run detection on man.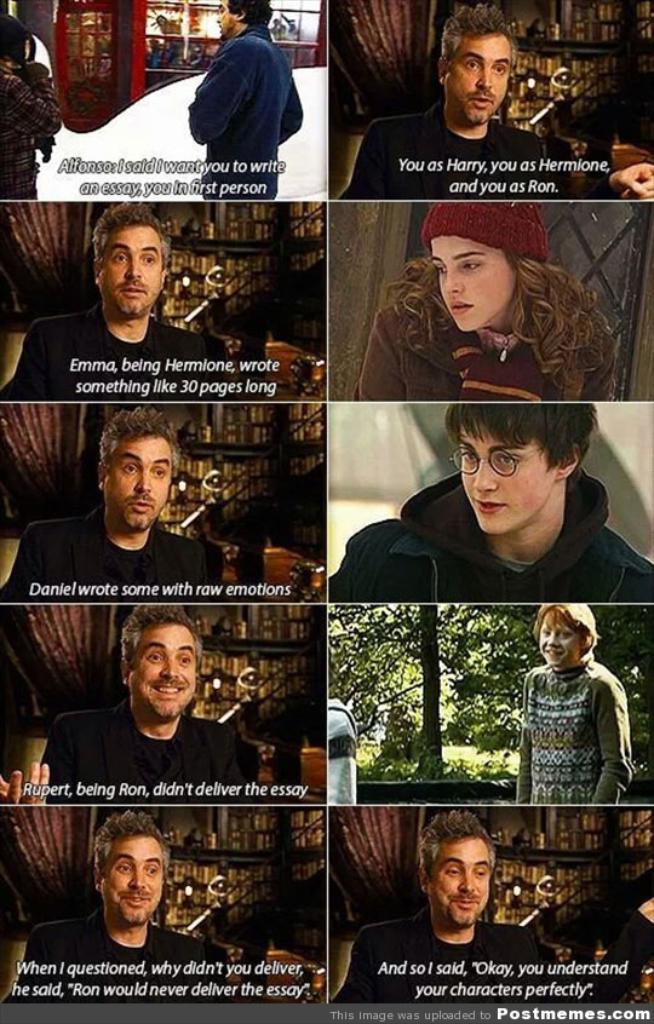
Result: 5 805 253 1000.
